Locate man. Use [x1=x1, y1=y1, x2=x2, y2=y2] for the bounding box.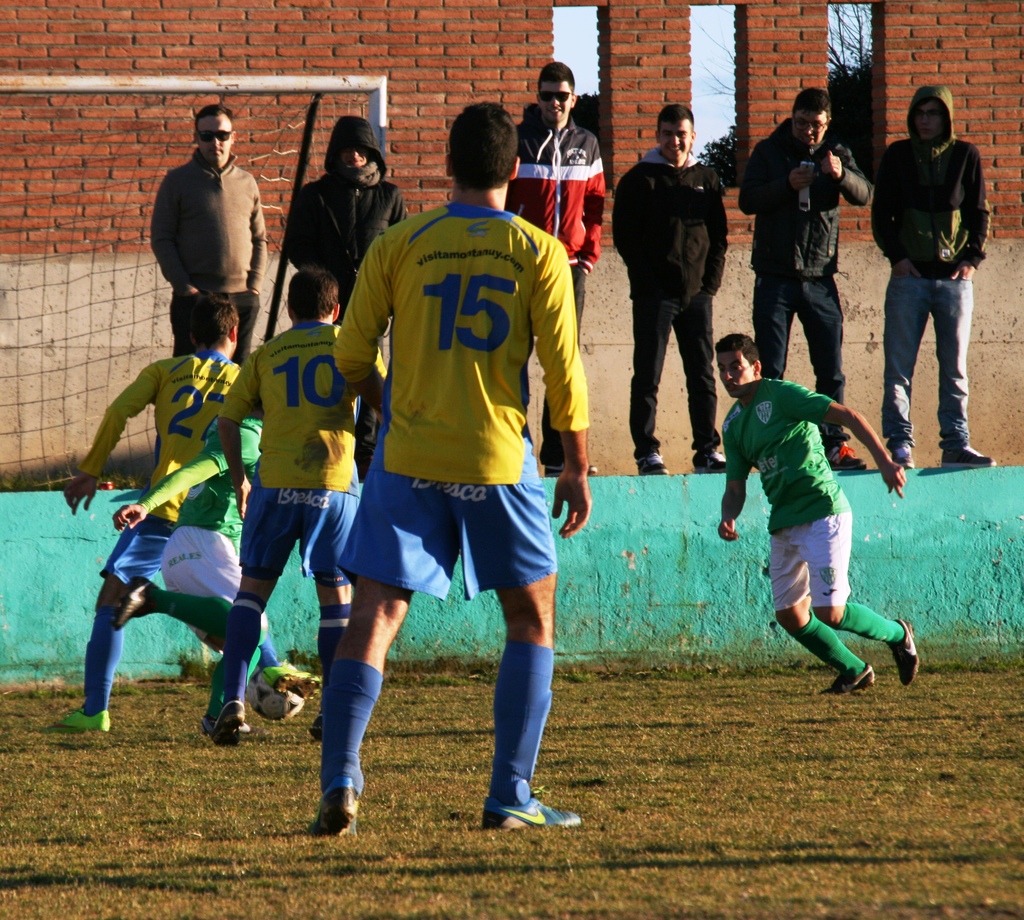
[x1=282, y1=113, x2=400, y2=465].
